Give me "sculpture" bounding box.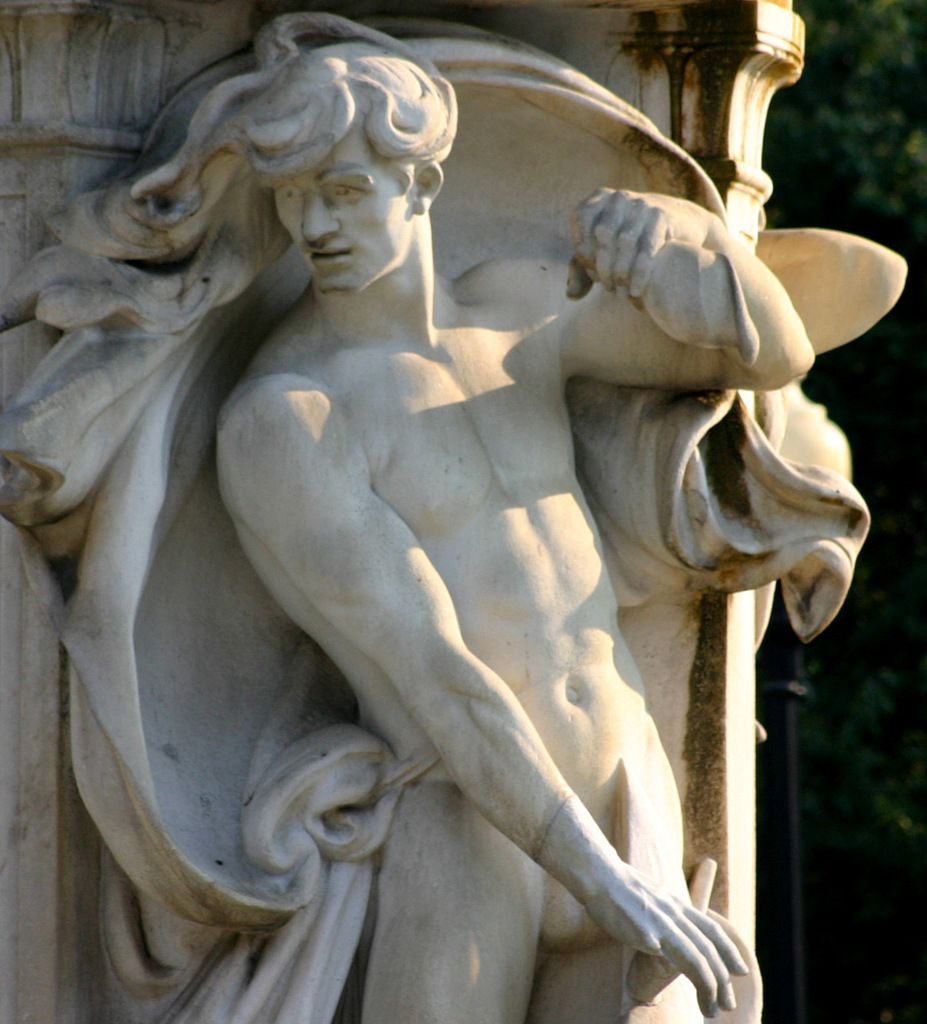
[0,0,903,1023].
